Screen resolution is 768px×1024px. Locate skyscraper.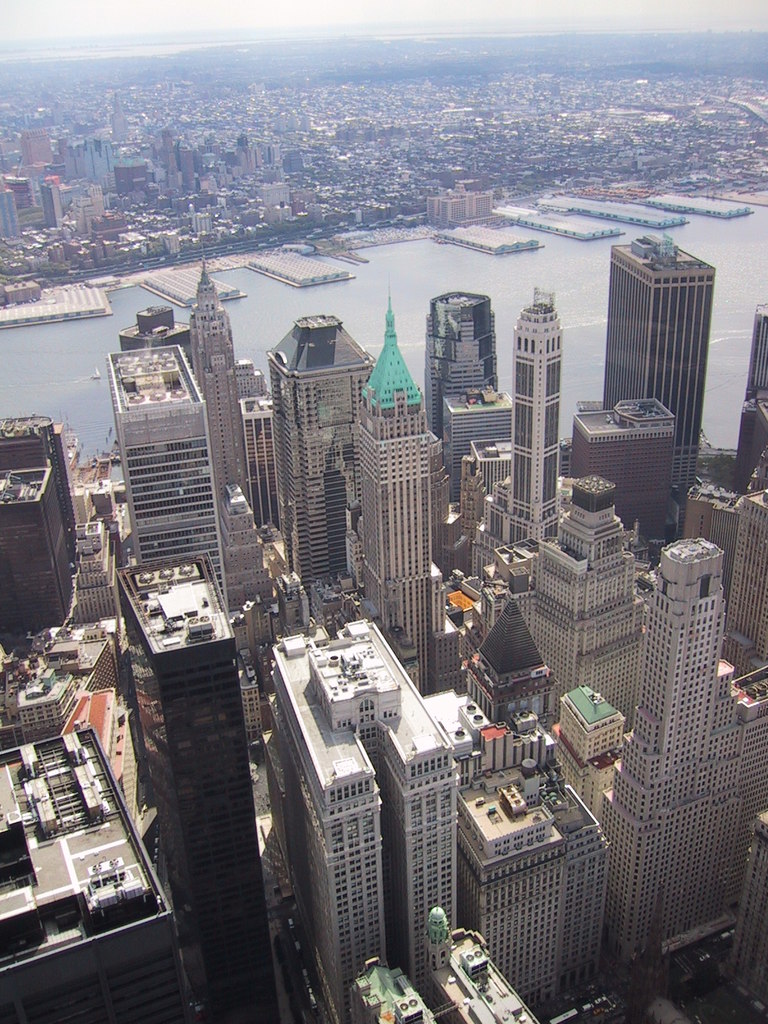
591:221:735:481.
